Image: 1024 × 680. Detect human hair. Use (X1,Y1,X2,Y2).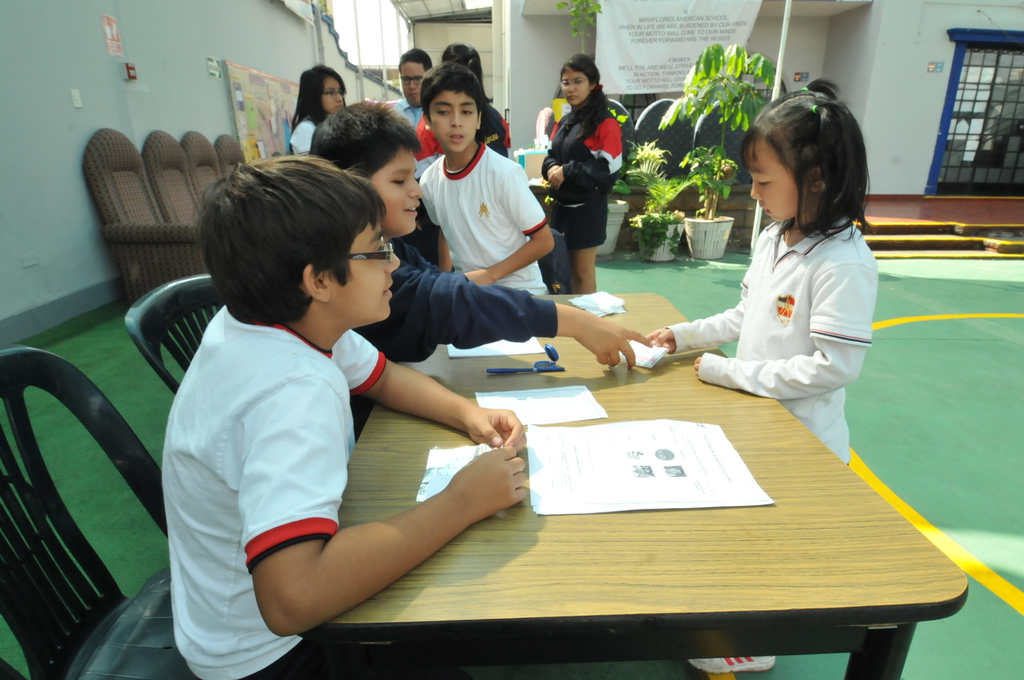
(746,93,868,240).
